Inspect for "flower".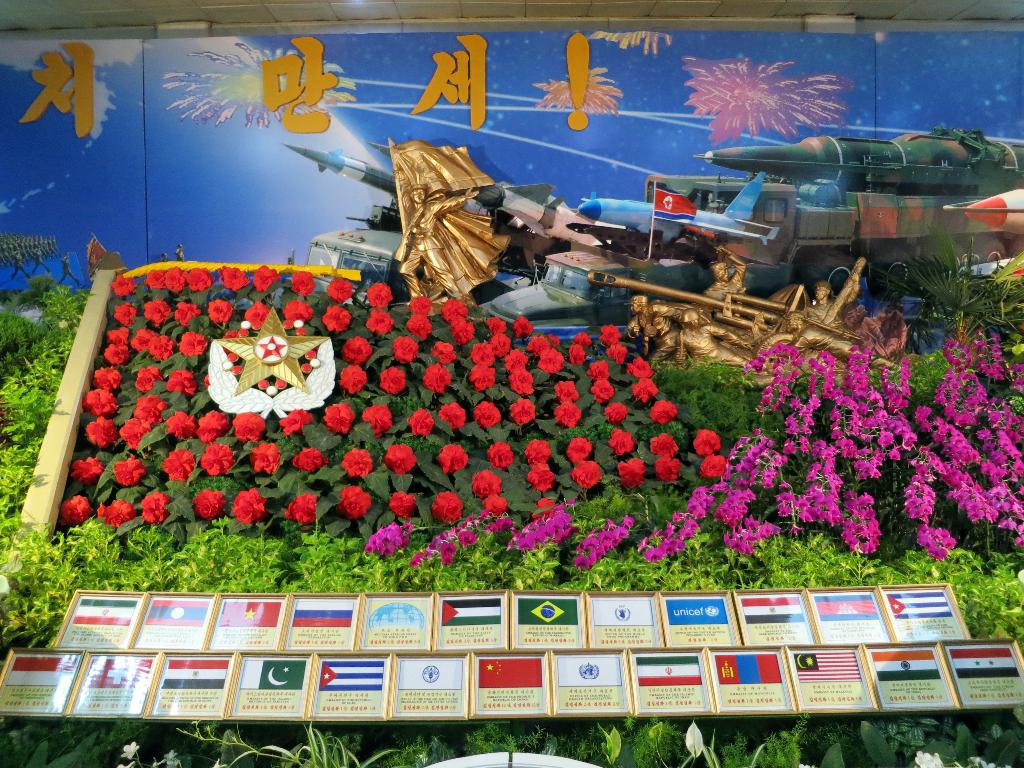
Inspection: 140,493,172,524.
